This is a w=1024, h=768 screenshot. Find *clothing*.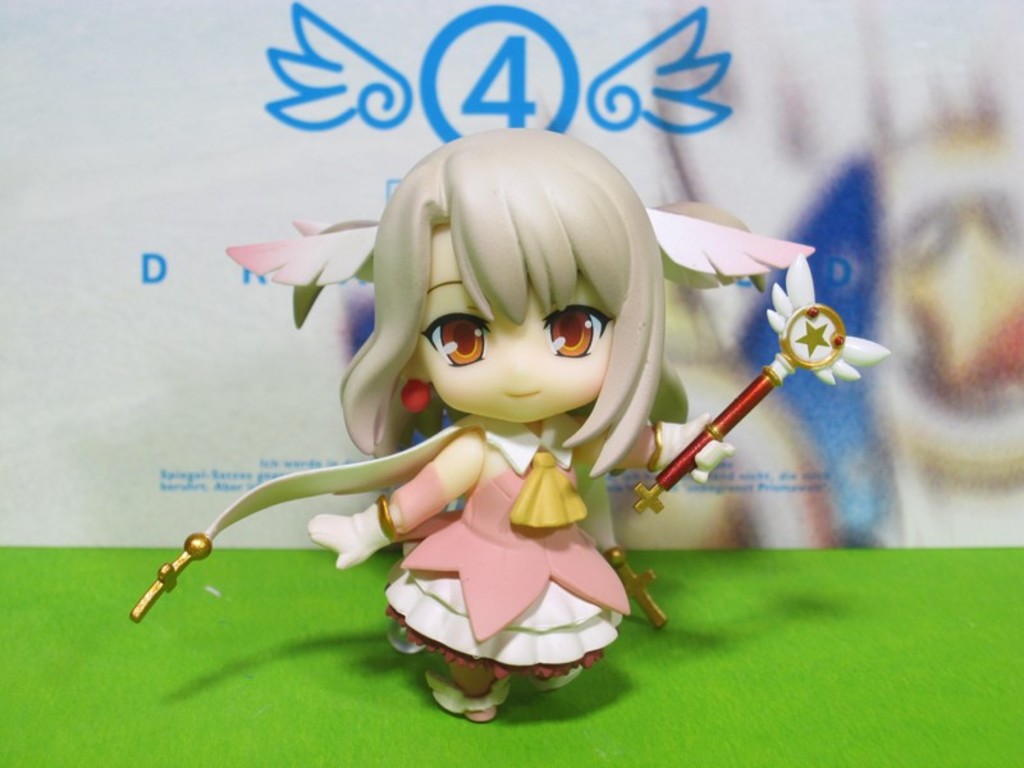
Bounding box: detection(312, 415, 625, 712).
